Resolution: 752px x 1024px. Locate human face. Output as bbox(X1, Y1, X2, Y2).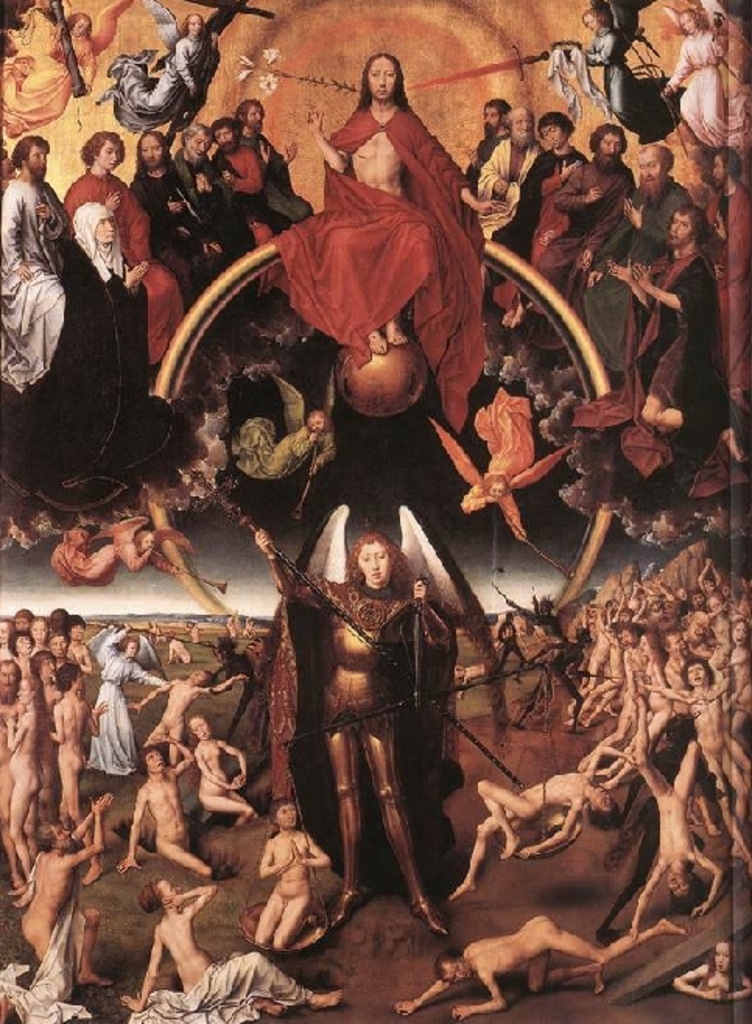
bbox(53, 825, 81, 842).
